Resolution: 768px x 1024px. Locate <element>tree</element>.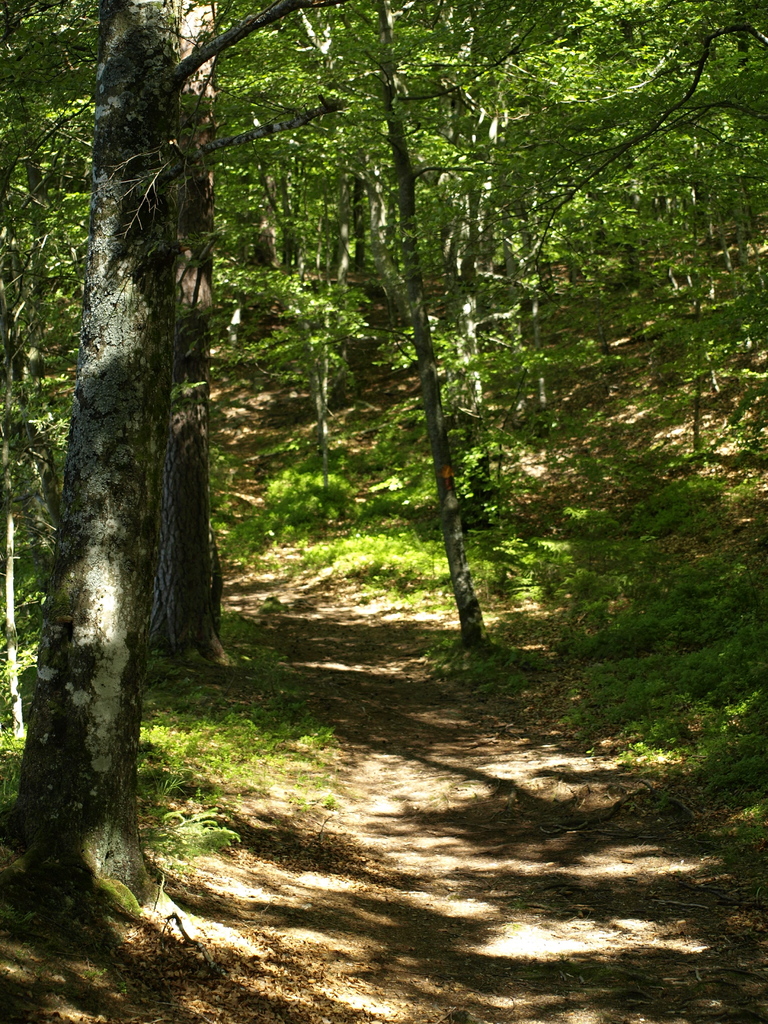
BBox(85, 0, 733, 728).
